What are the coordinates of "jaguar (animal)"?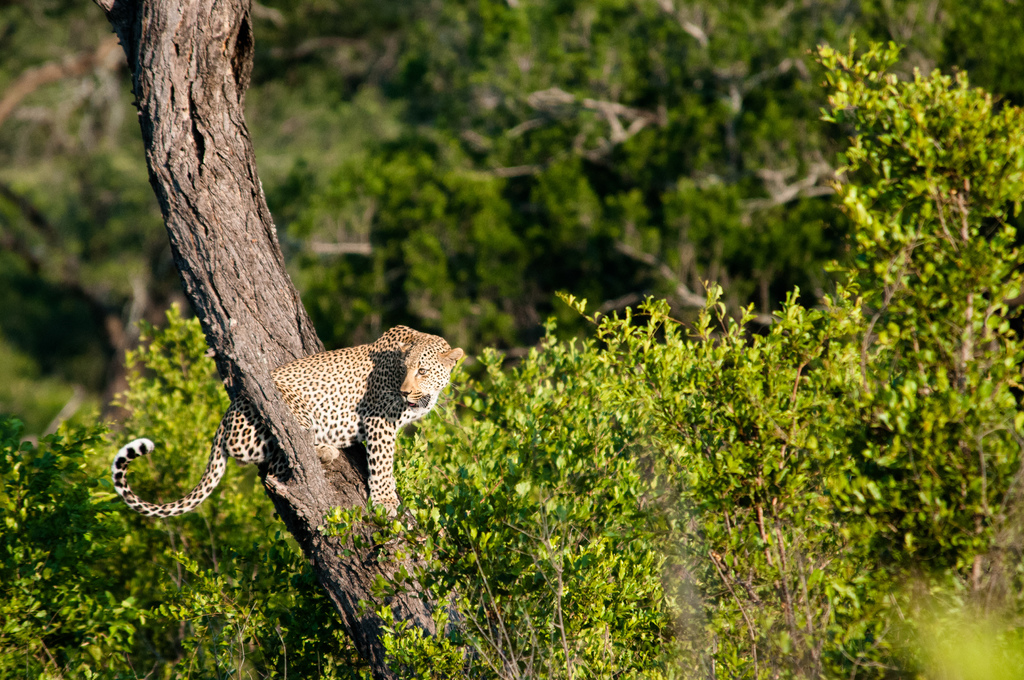
left=113, top=323, right=464, bottom=524.
